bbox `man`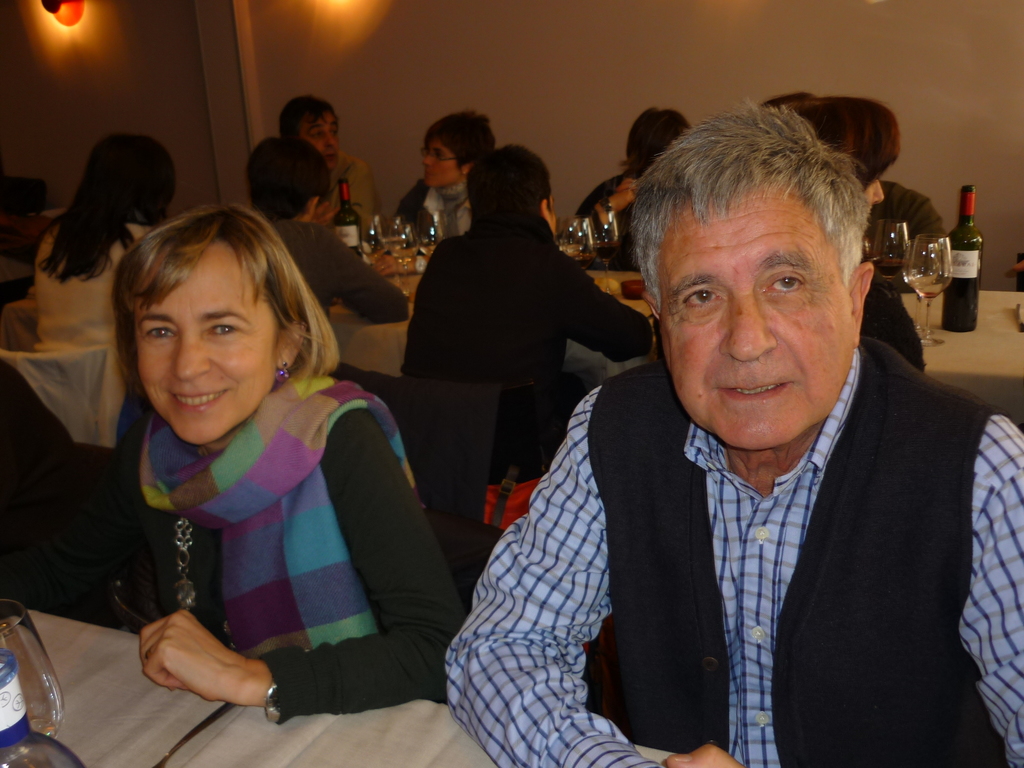
BBox(444, 113, 1006, 749)
